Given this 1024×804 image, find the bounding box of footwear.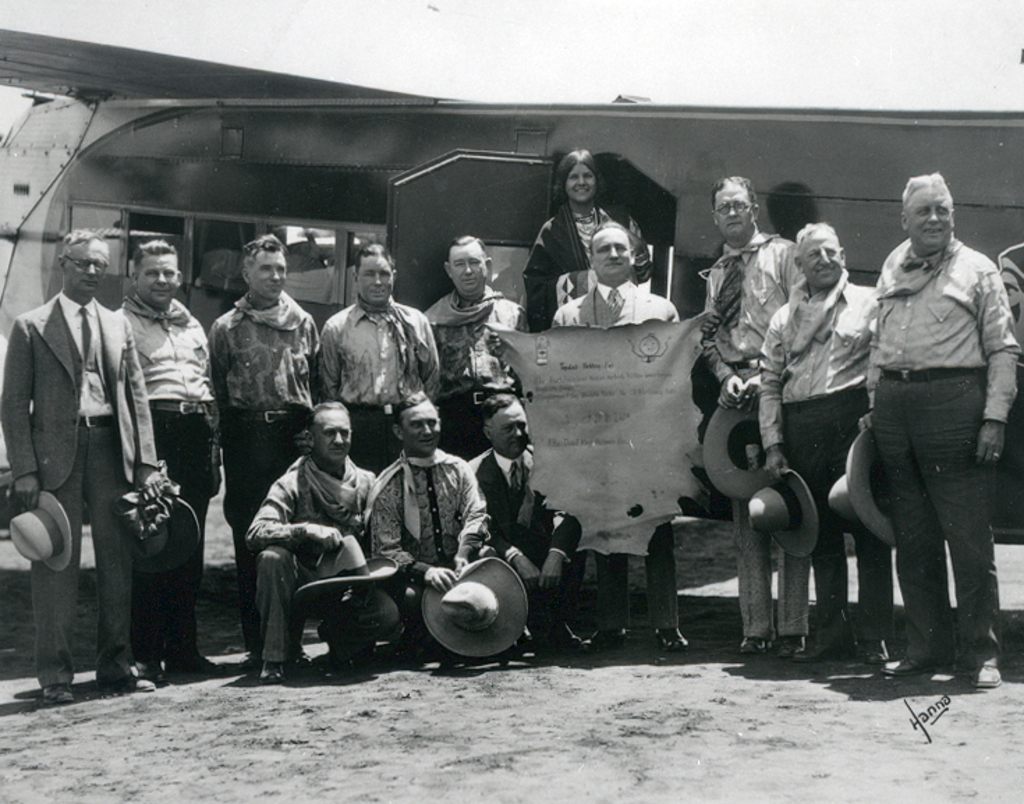
box=[743, 641, 766, 656].
